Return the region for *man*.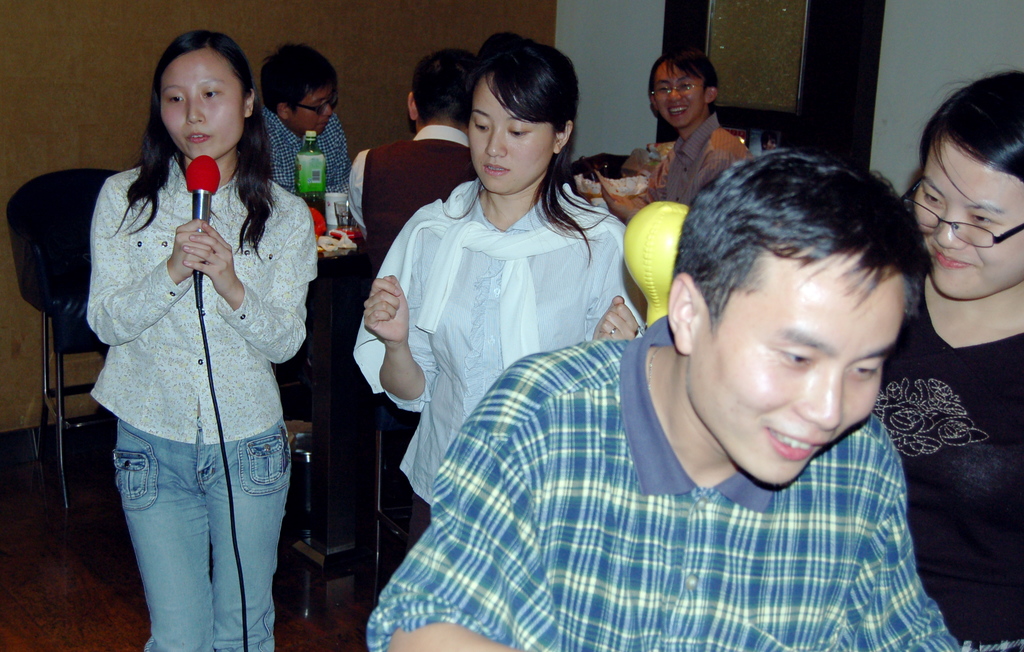
left=263, top=34, right=351, bottom=192.
